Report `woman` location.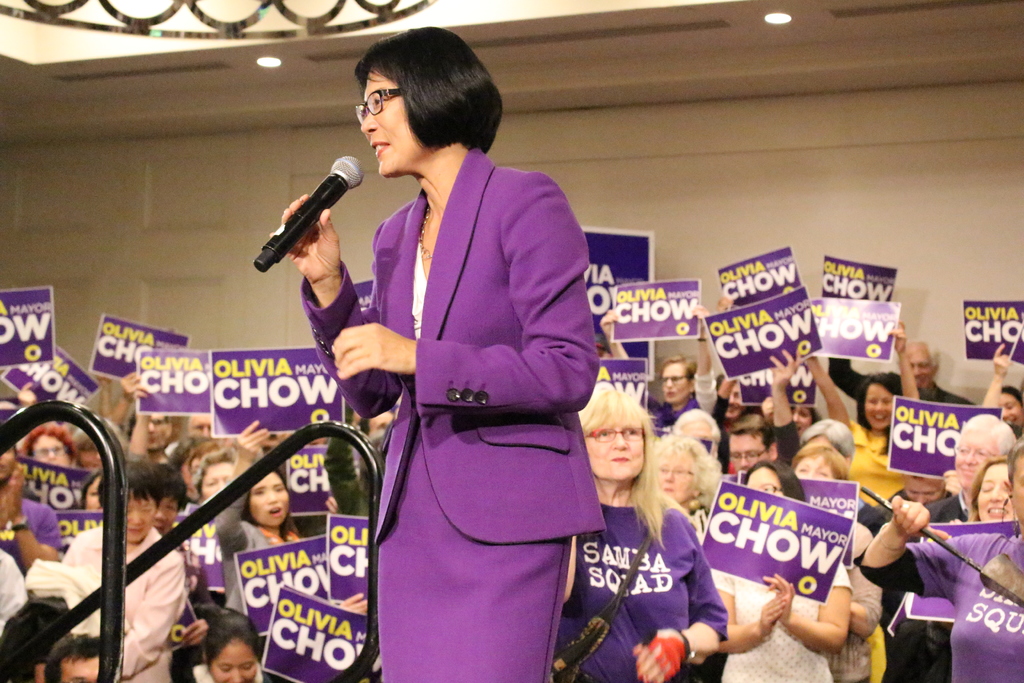
Report: 204,420,312,626.
